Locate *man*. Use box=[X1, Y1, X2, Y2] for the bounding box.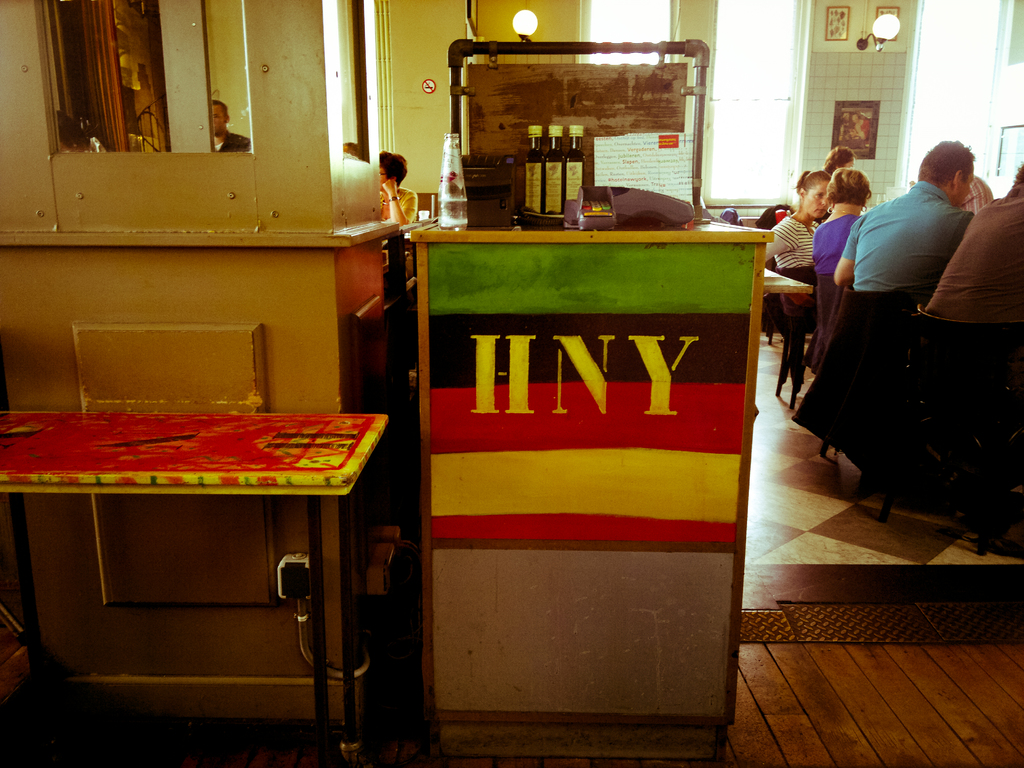
box=[833, 135, 982, 314].
